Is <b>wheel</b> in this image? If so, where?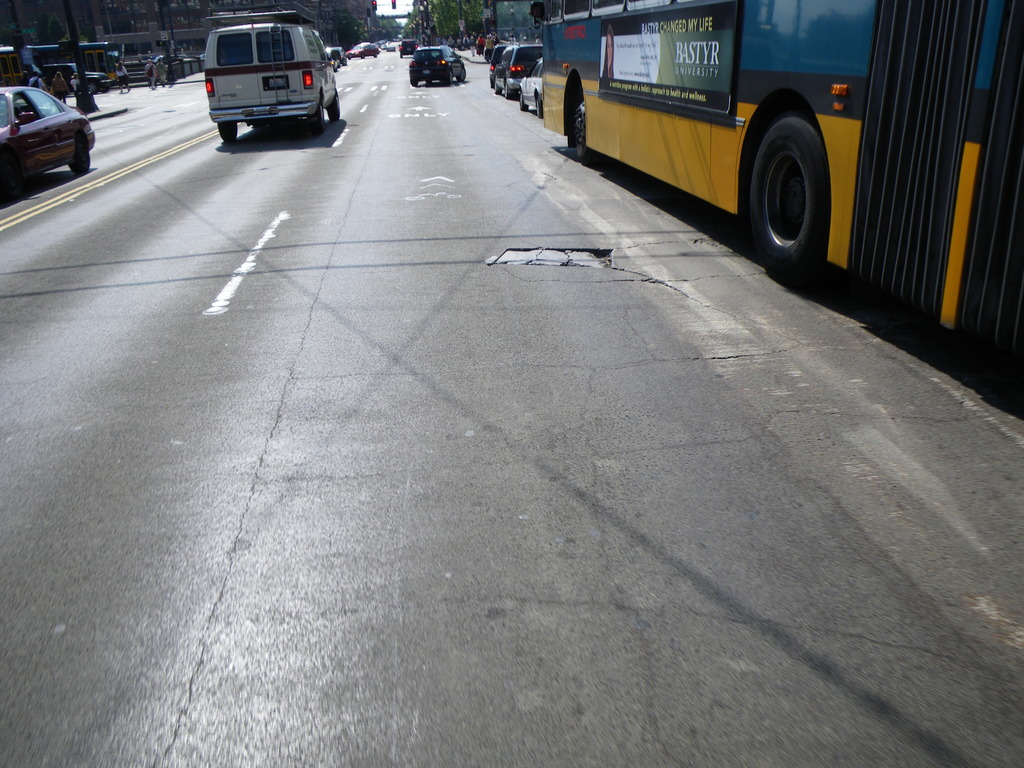
Yes, at 575 90 604 166.
